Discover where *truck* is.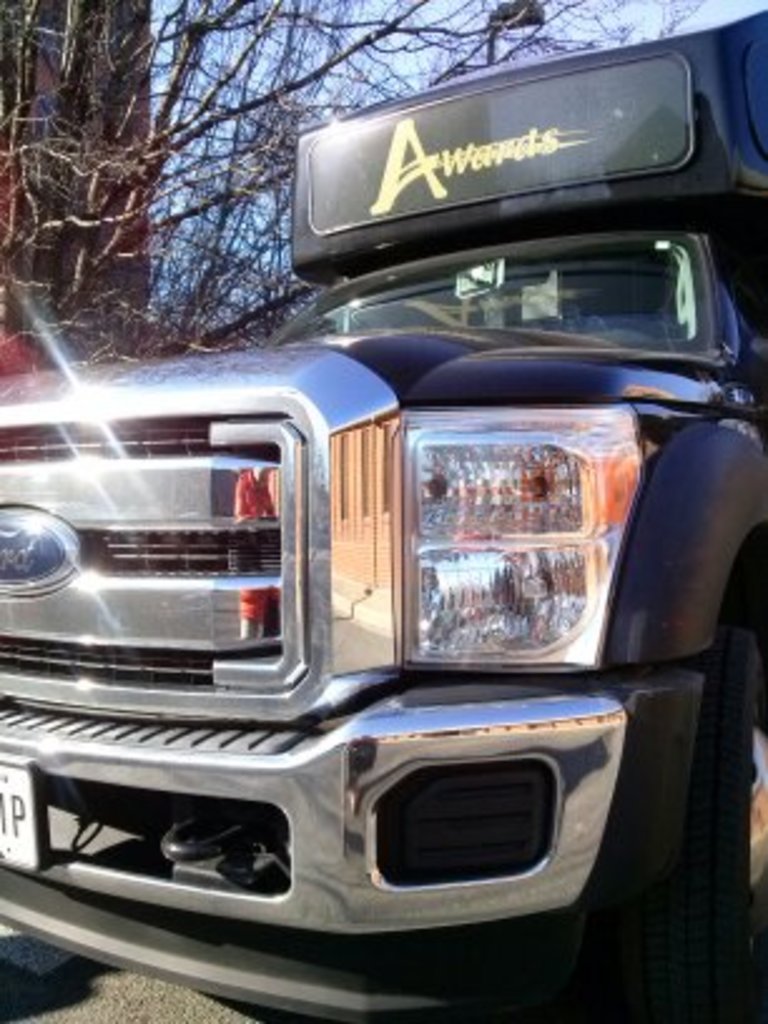
Discovered at region(35, 75, 710, 1019).
